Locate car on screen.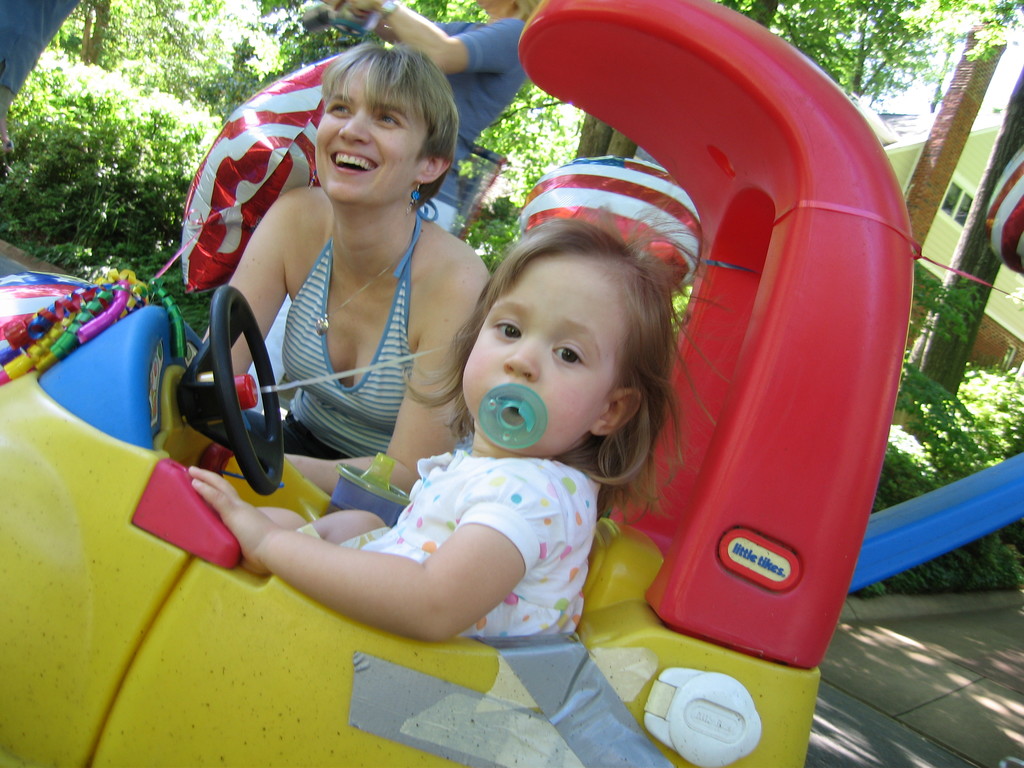
On screen at box=[0, 0, 1023, 767].
